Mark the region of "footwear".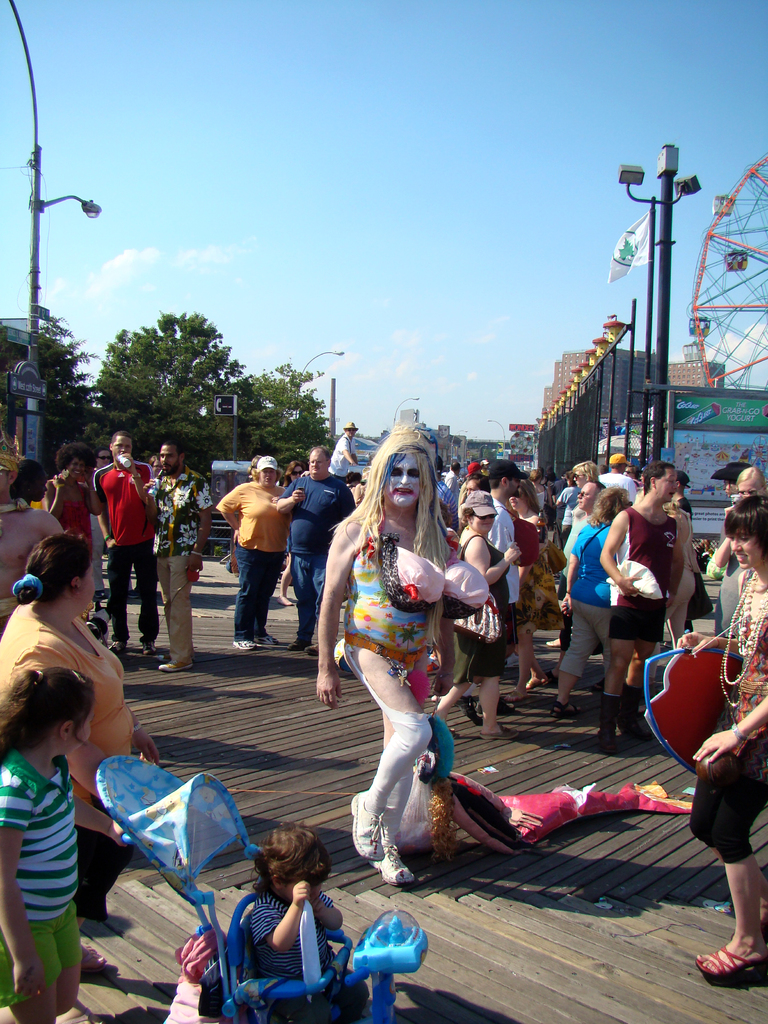
Region: {"x1": 233, "y1": 636, "x2": 276, "y2": 650}.
